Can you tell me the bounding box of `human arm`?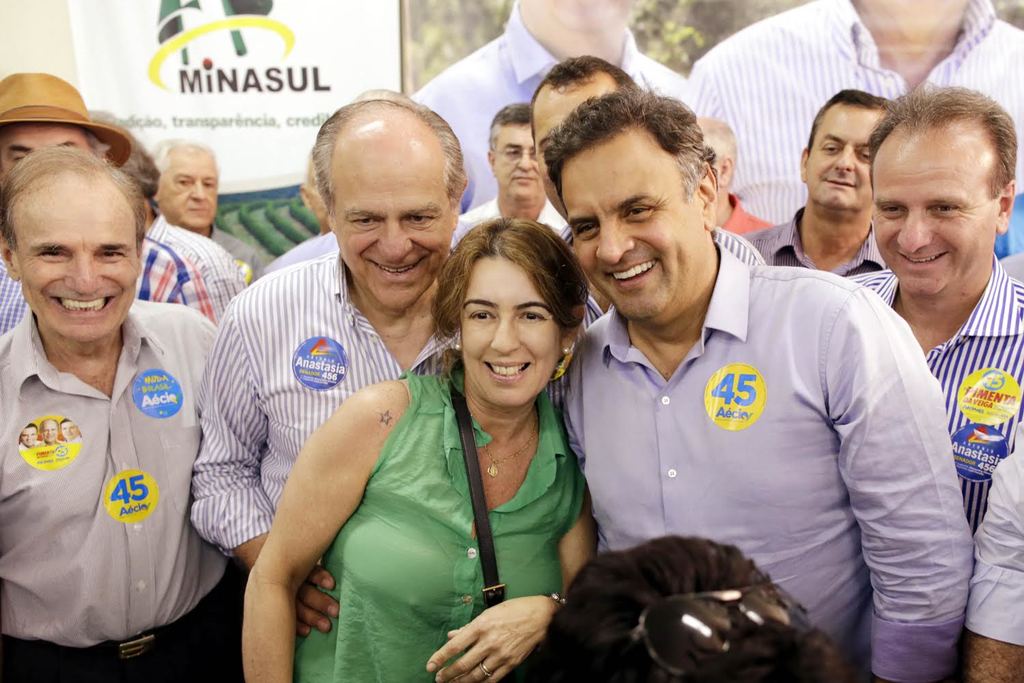
{"left": 421, "top": 507, "right": 595, "bottom": 682}.
